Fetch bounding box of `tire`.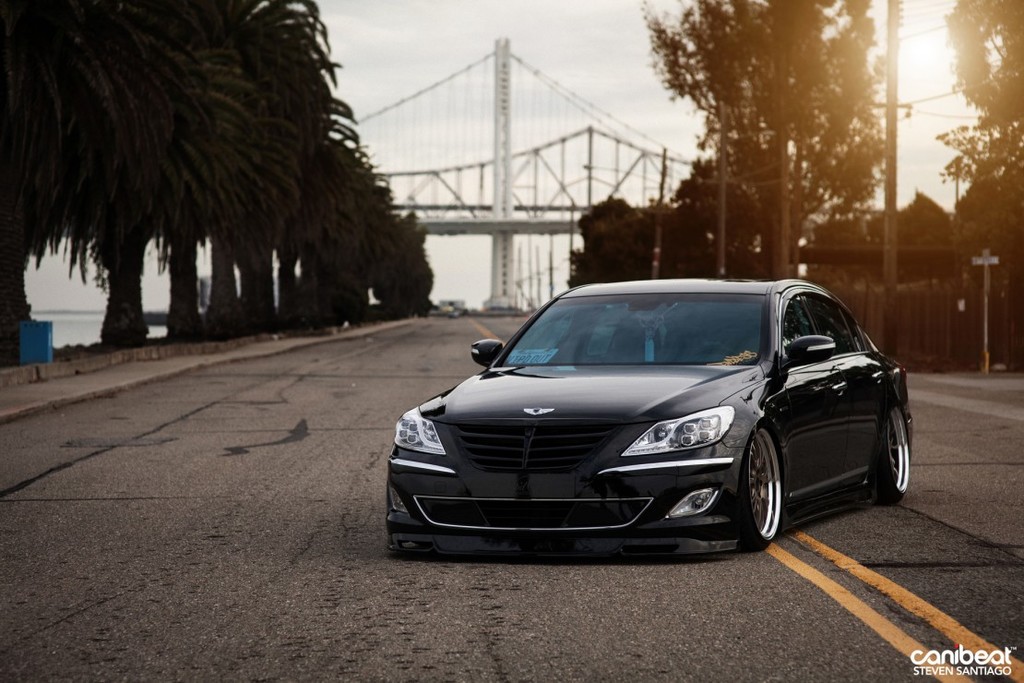
Bbox: region(876, 409, 916, 503).
